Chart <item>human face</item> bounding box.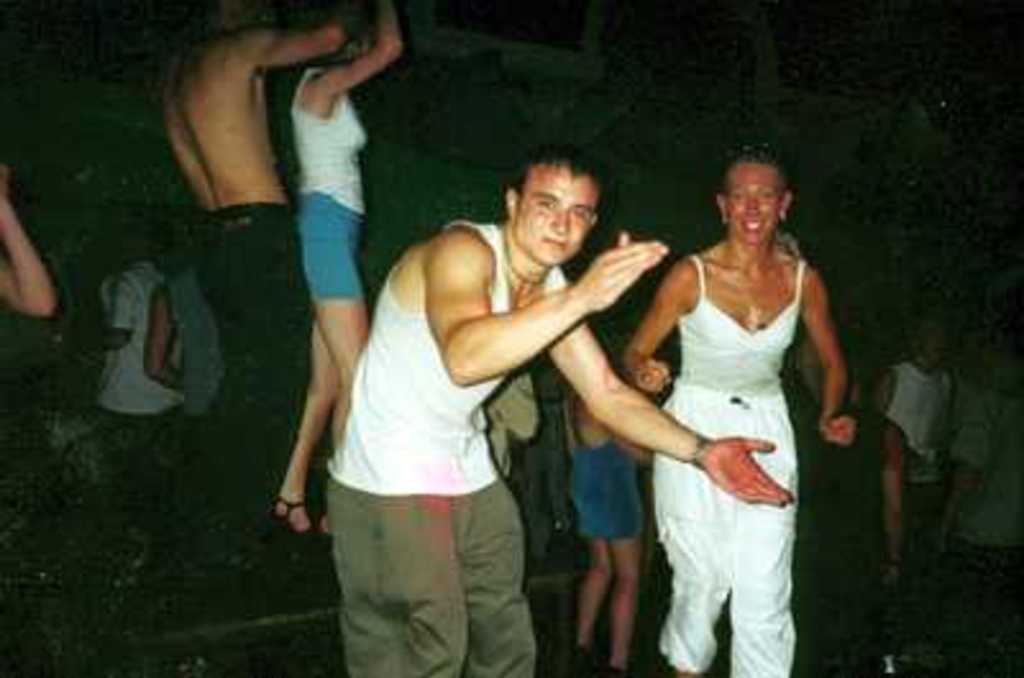
Charted: (517, 166, 599, 264).
